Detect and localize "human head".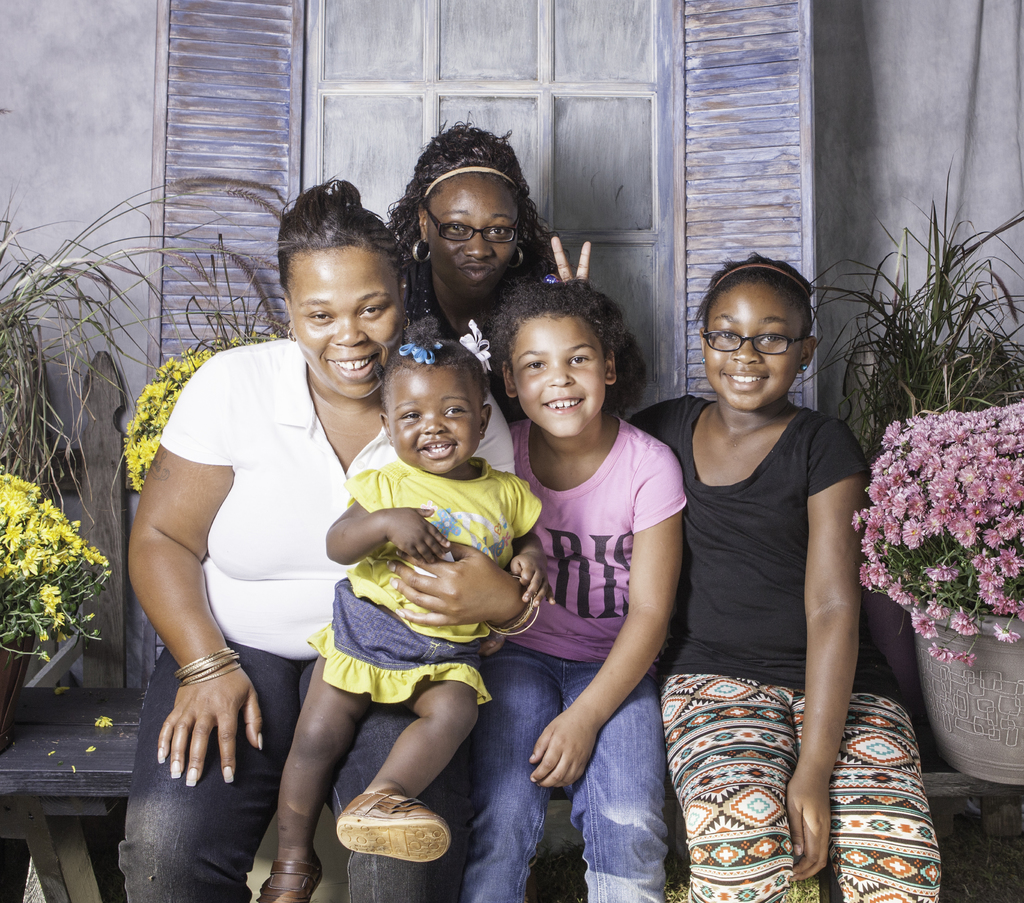
Localized at region(367, 332, 500, 482).
